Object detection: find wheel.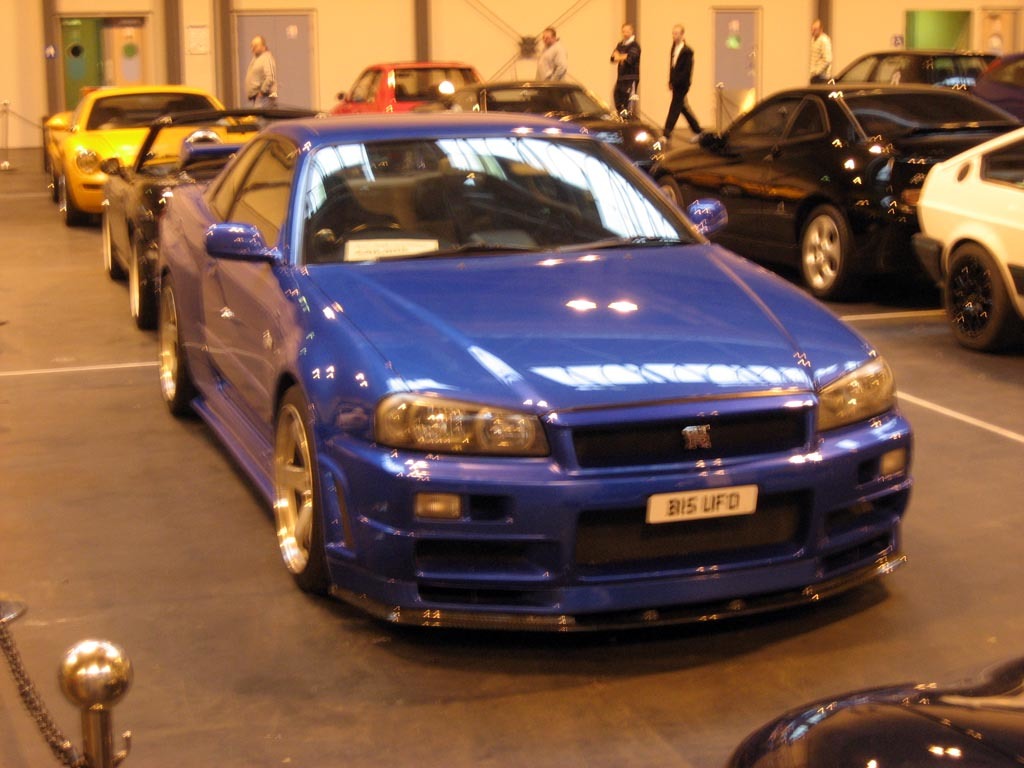
[62, 175, 90, 226].
